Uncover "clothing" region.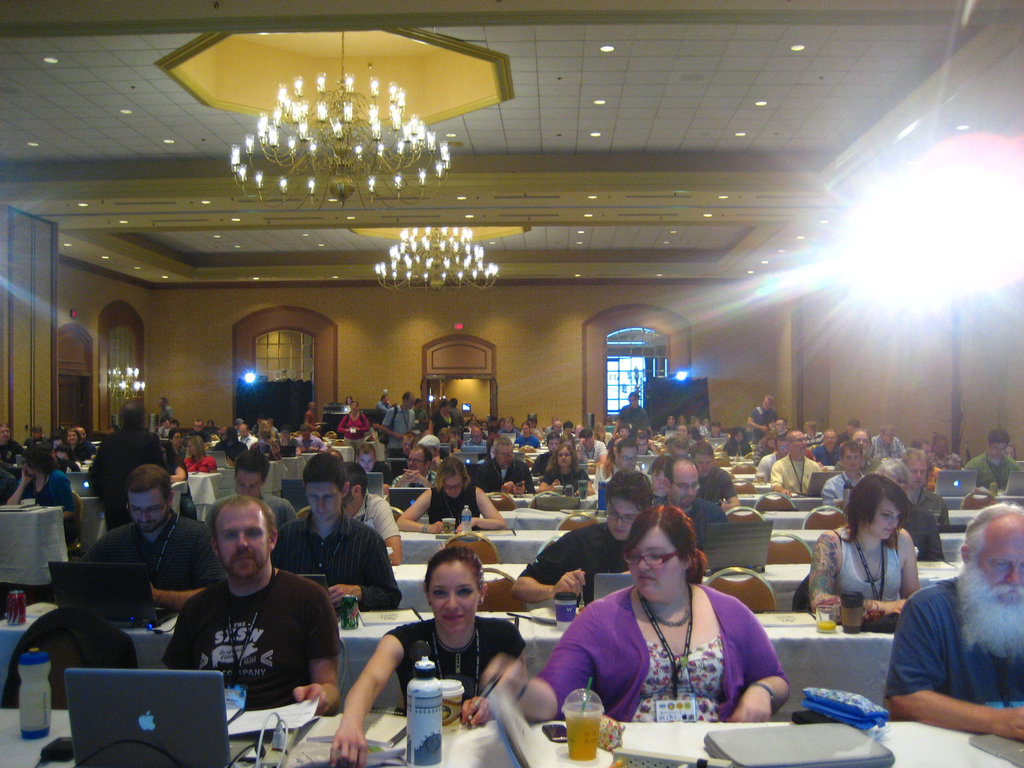
Uncovered: crop(872, 433, 905, 460).
